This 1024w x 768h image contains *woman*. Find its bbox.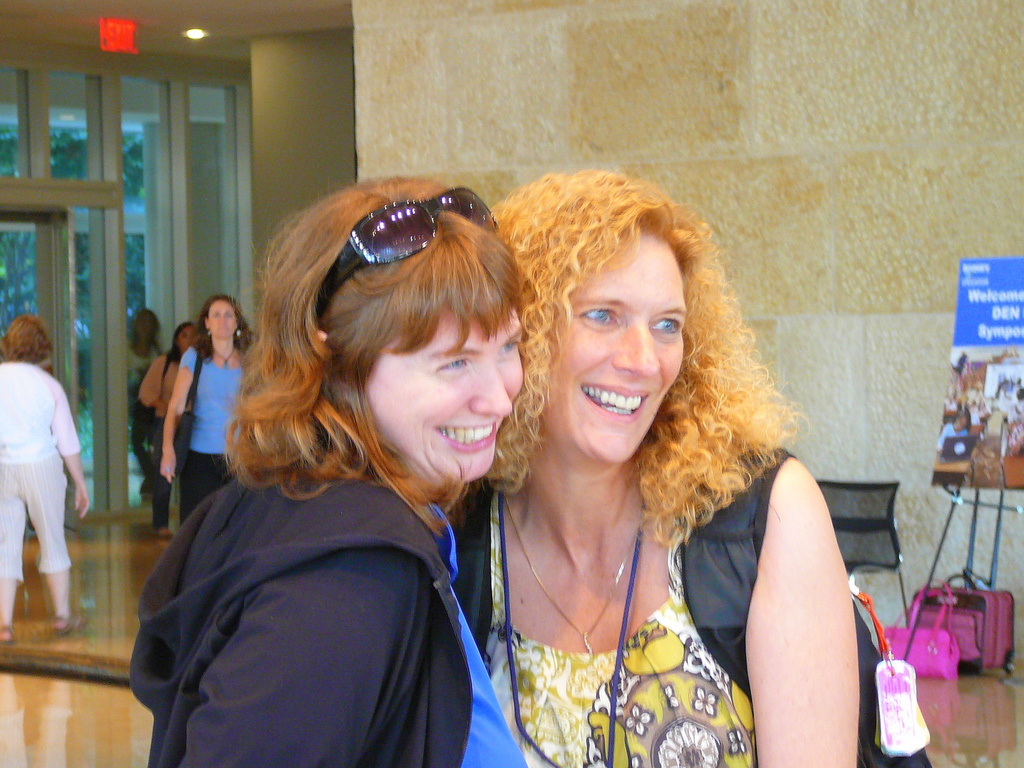
(151,291,287,524).
